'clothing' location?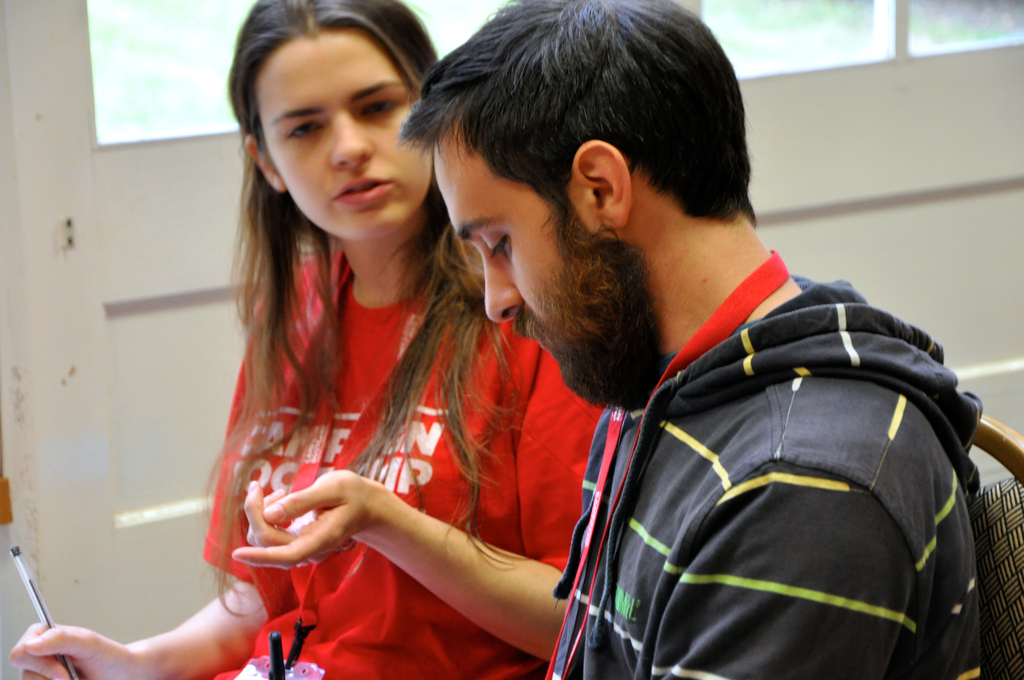
bbox=(187, 223, 592, 636)
